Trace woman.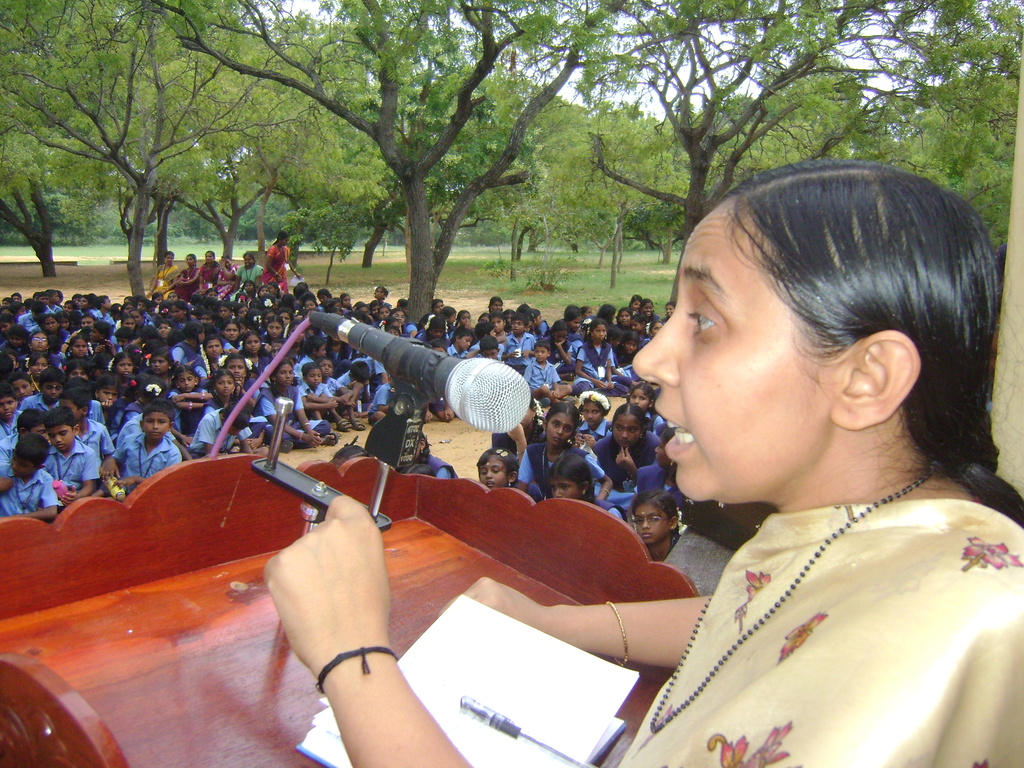
Traced to bbox(174, 250, 203, 300).
